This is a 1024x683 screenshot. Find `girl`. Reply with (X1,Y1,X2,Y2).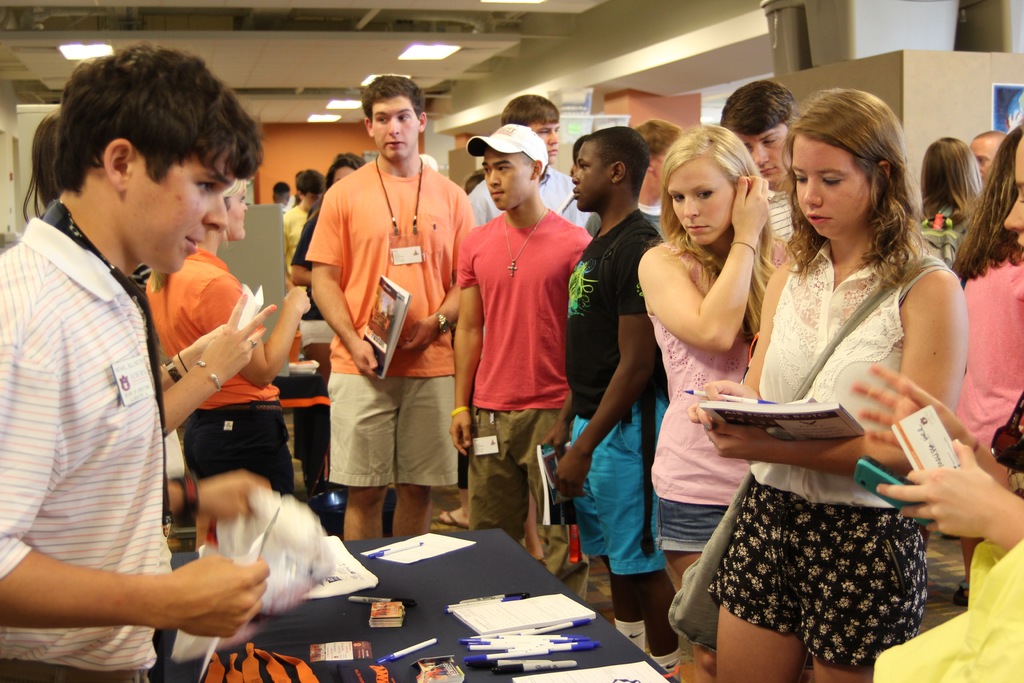
(638,126,794,682).
